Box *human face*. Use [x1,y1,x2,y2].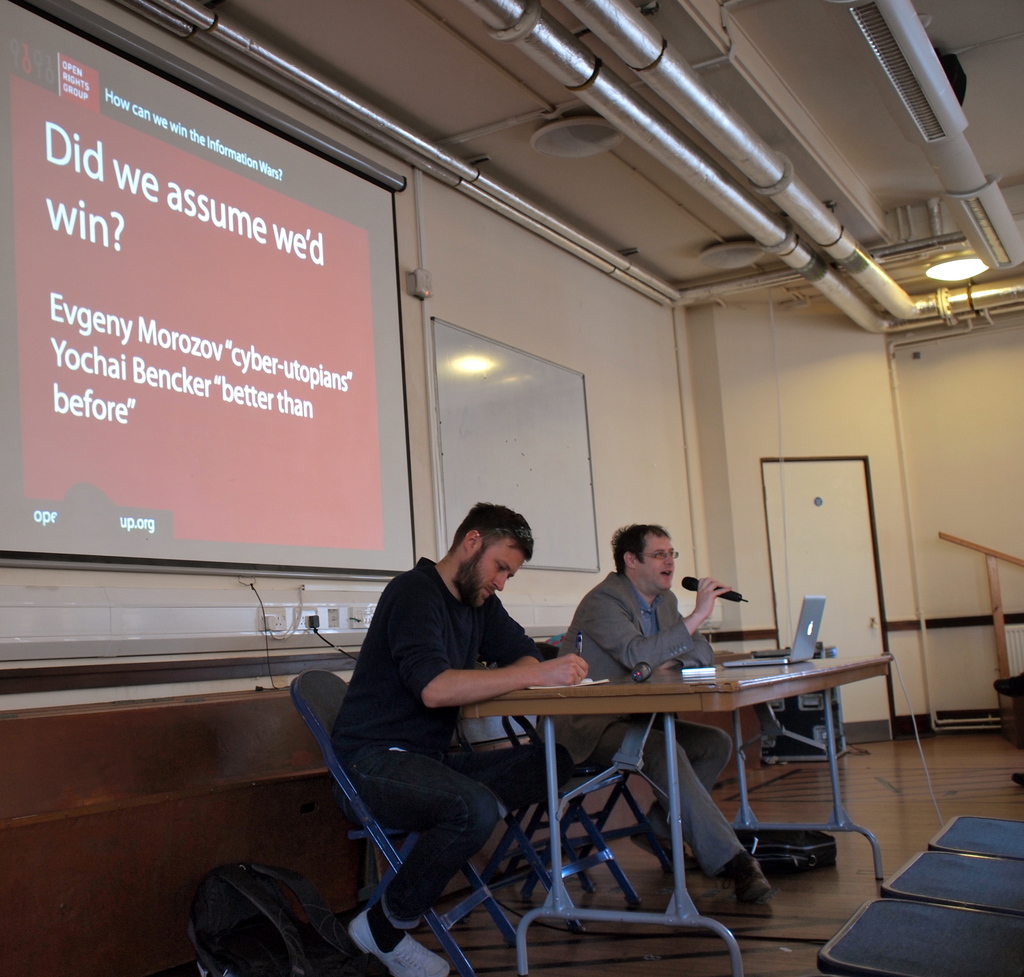
[635,536,673,594].
